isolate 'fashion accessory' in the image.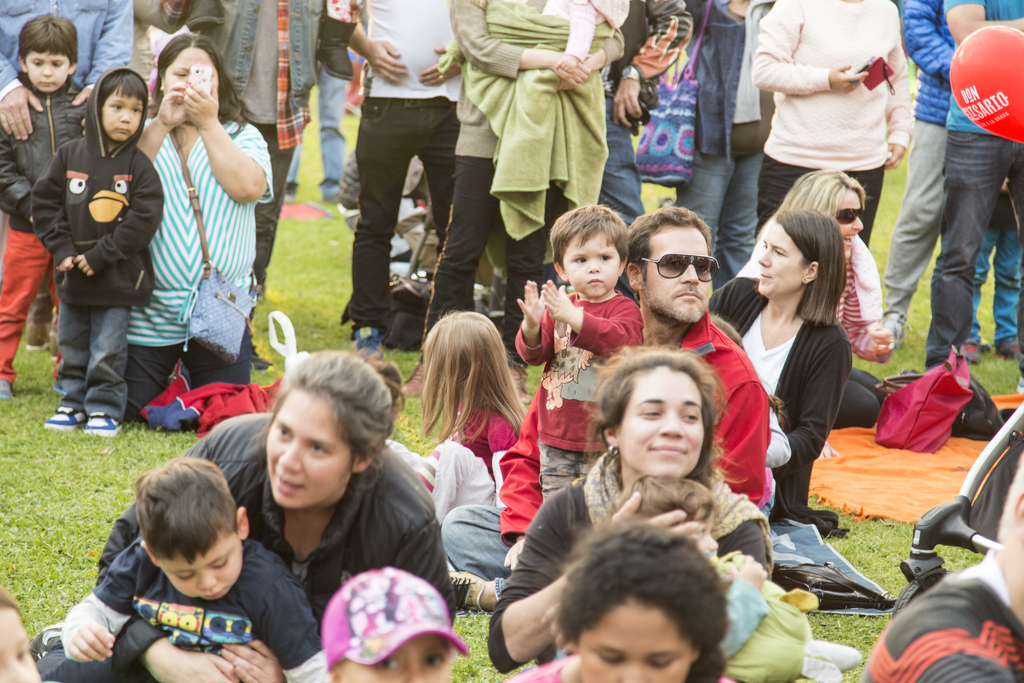
Isolated region: [875,345,974,455].
